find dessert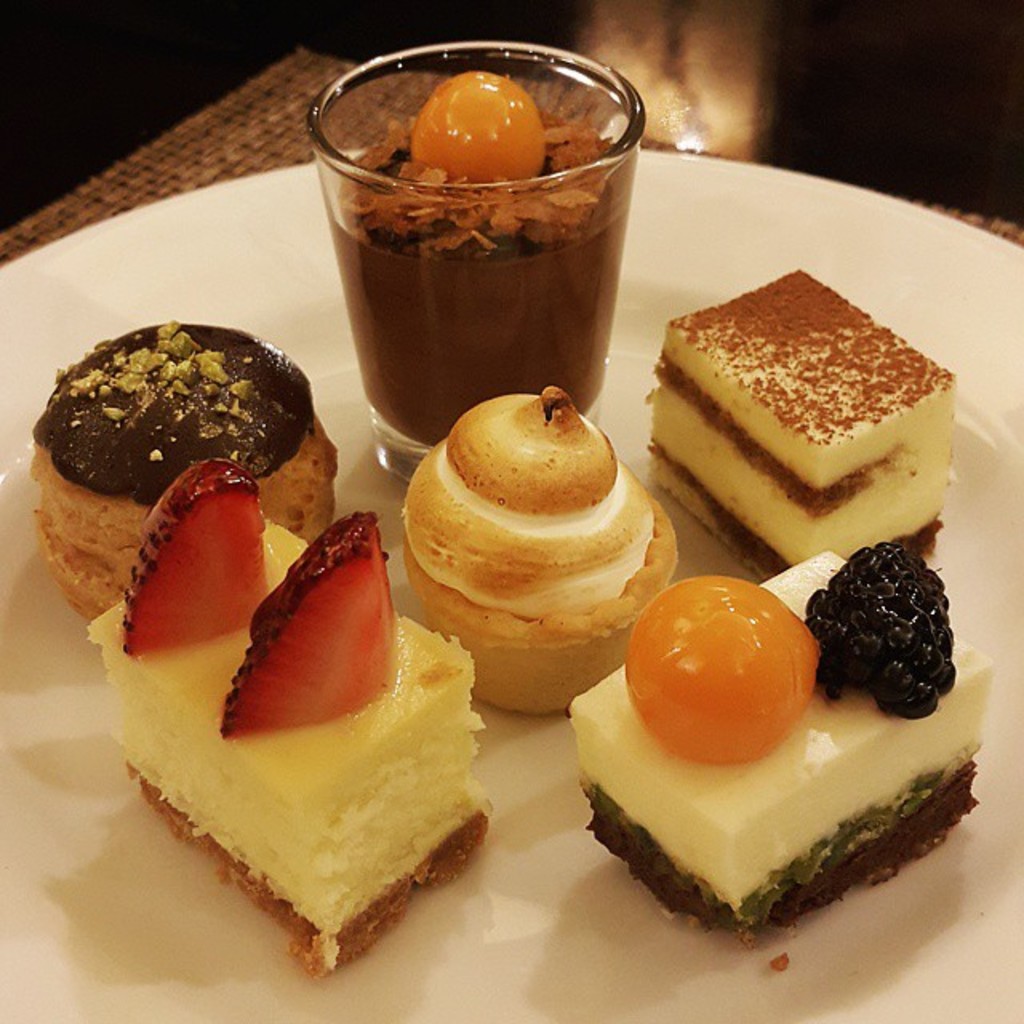
<bbox>568, 539, 997, 928</bbox>
